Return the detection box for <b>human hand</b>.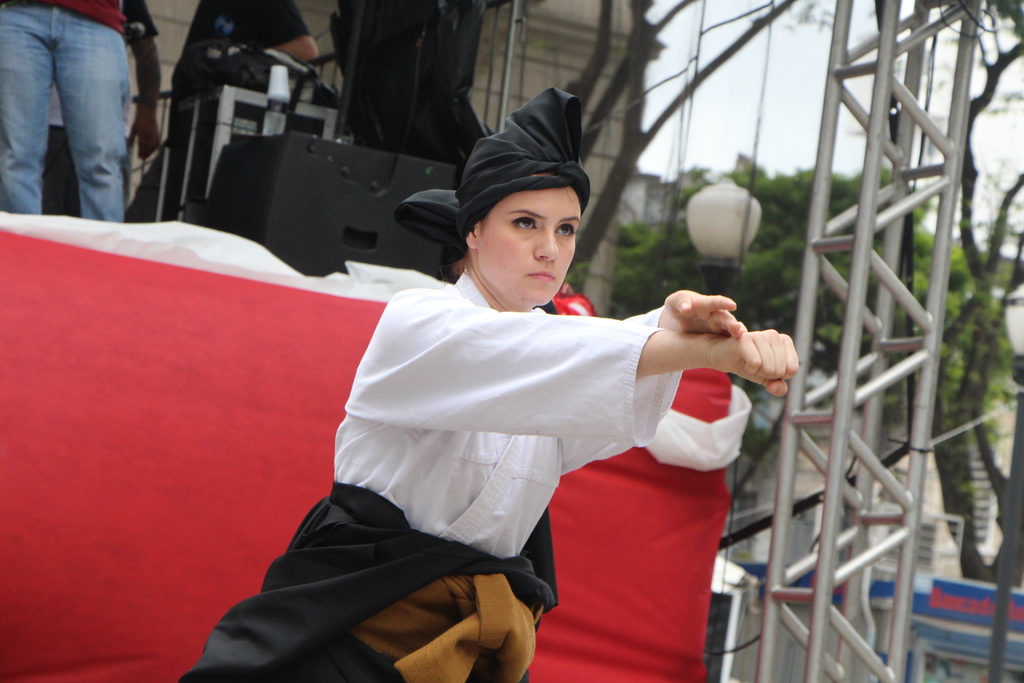
x1=661, y1=283, x2=747, y2=338.
